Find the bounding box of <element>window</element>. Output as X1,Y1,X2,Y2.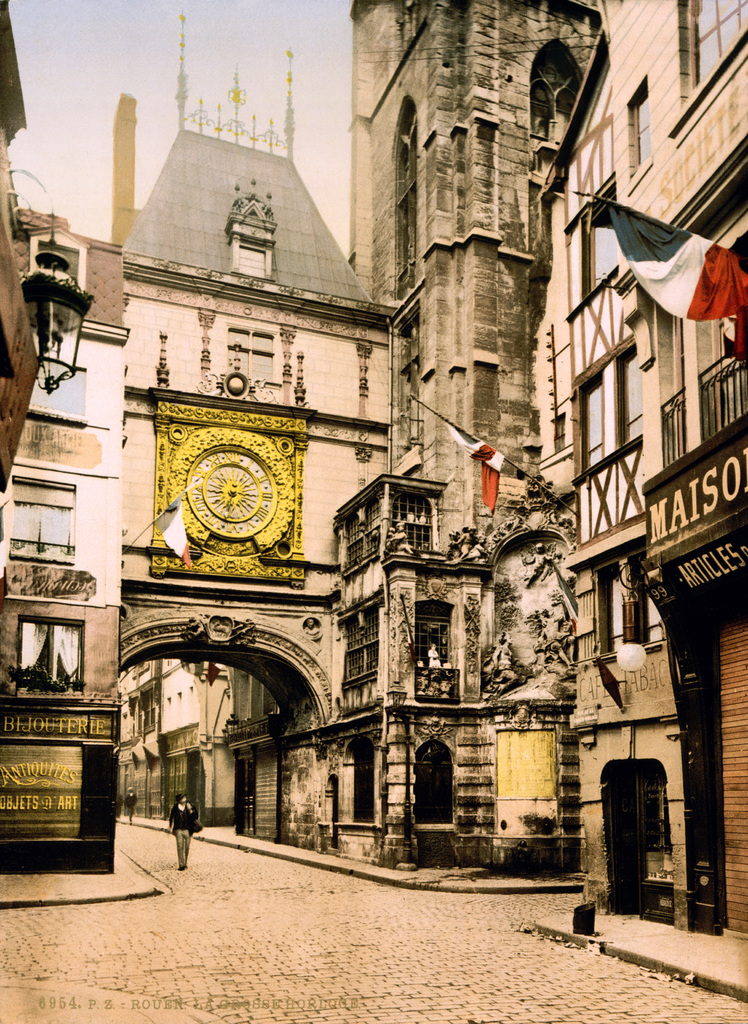
393,102,418,301.
